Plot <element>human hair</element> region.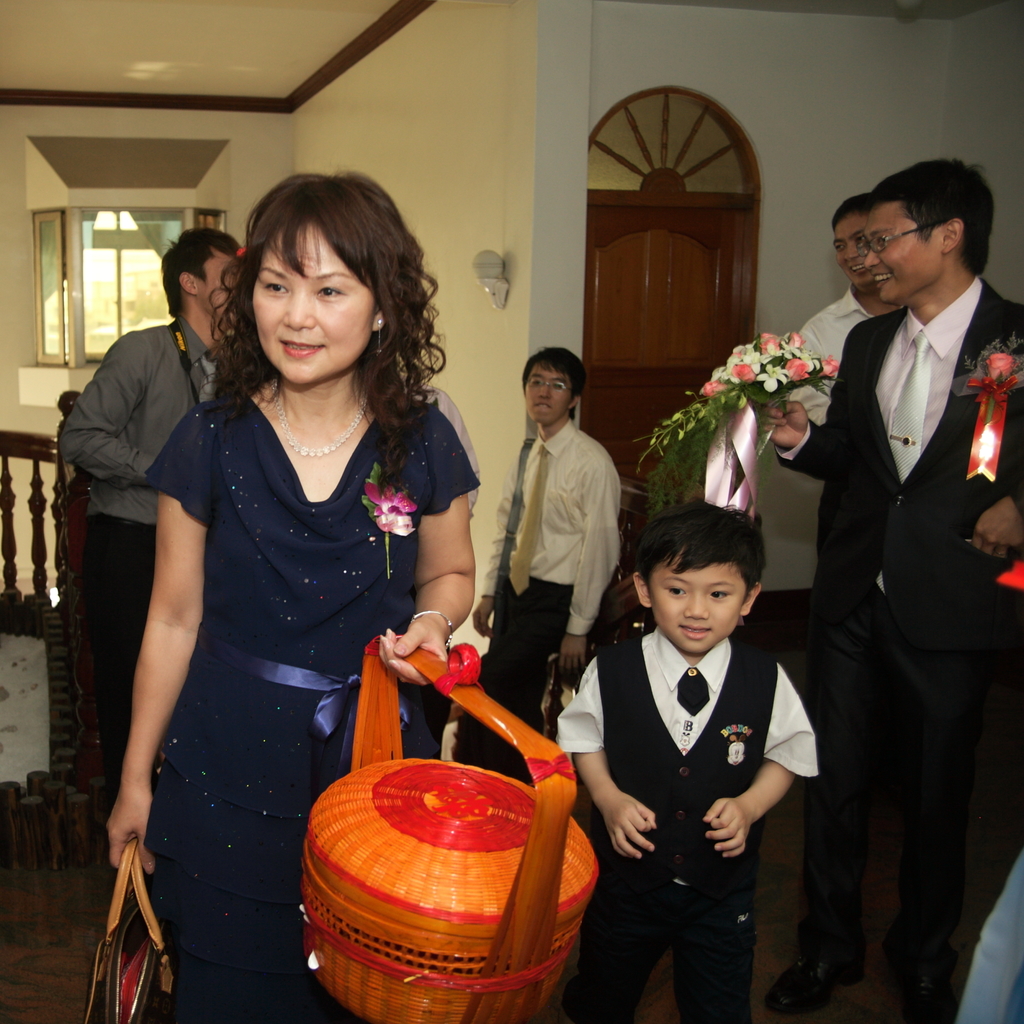
Plotted at rect(617, 503, 769, 608).
